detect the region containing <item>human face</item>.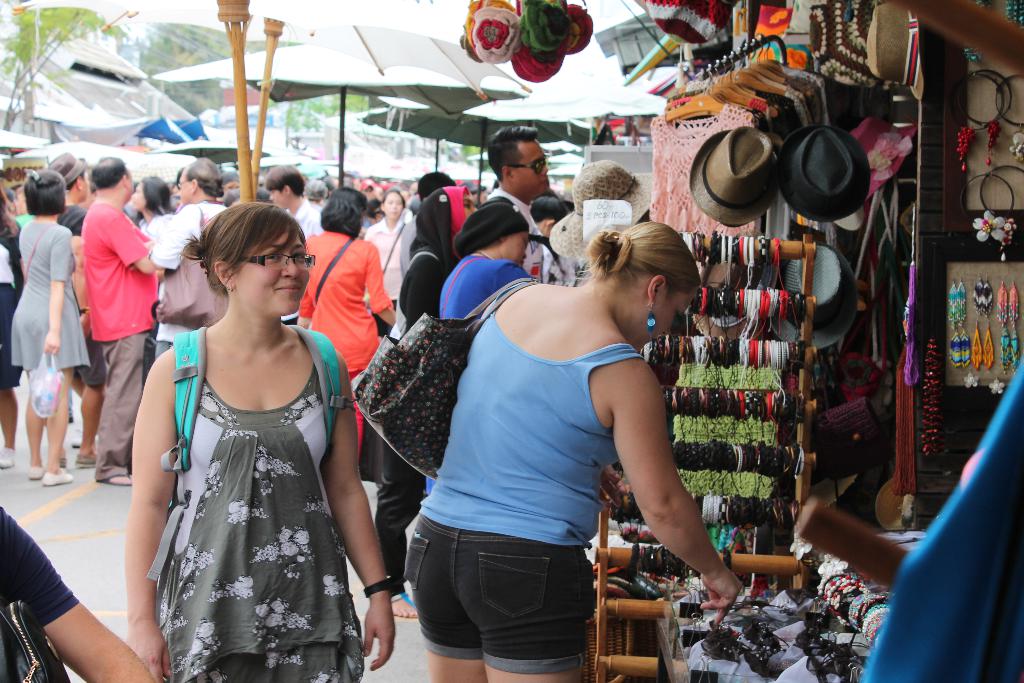
129,183,147,211.
